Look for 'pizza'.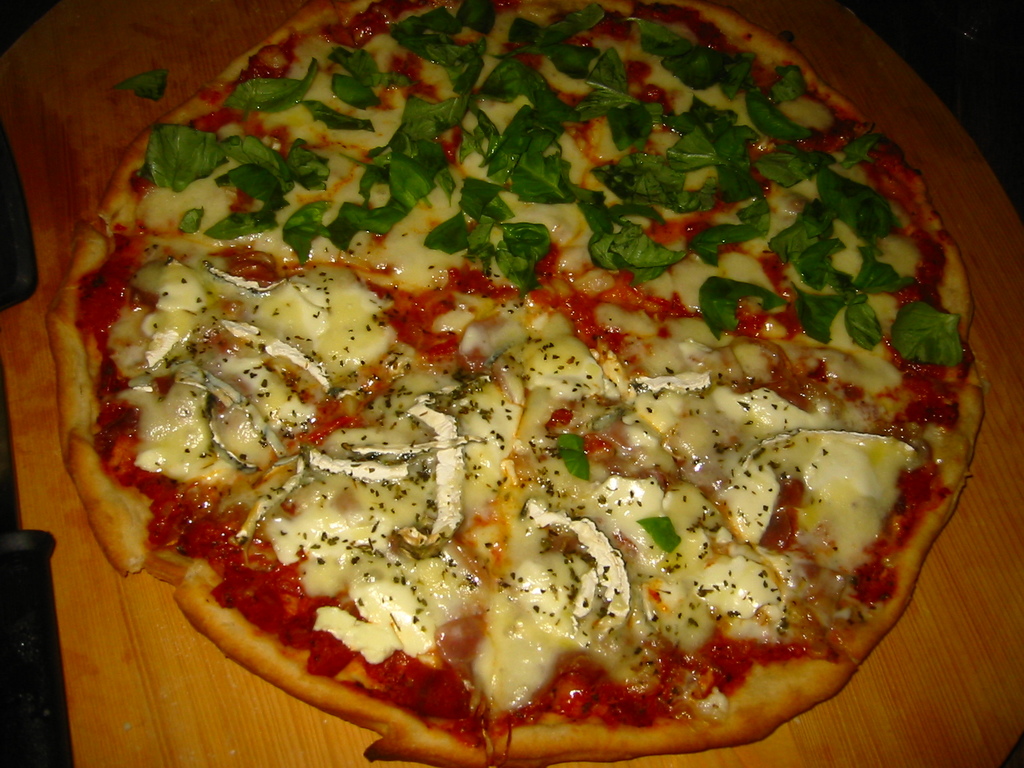
Found: x1=639 y1=143 x2=970 y2=333.
